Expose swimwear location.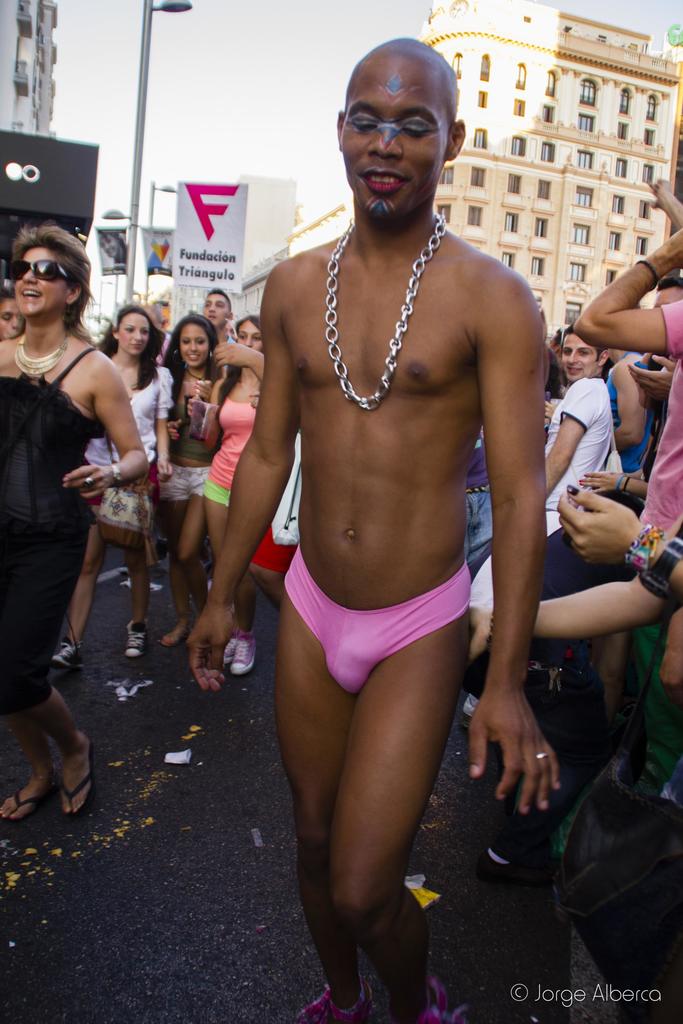
Exposed at bbox=[276, 545, 470, 695].
